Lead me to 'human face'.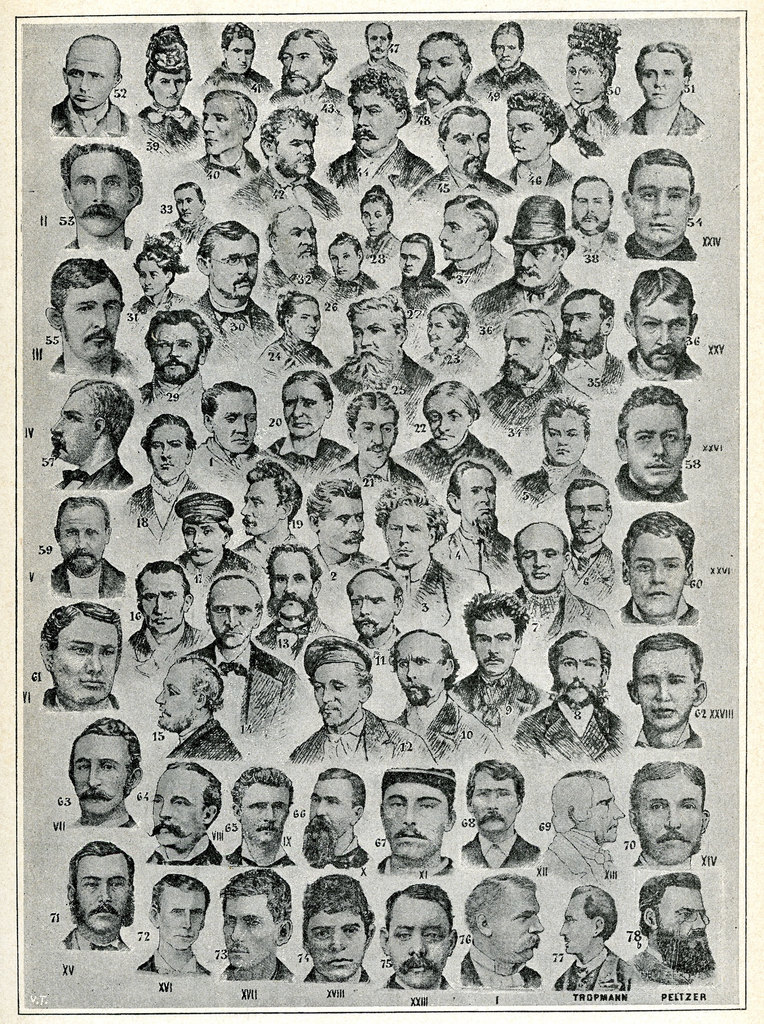
Lead to BBox(566, 57, 600, 101).
